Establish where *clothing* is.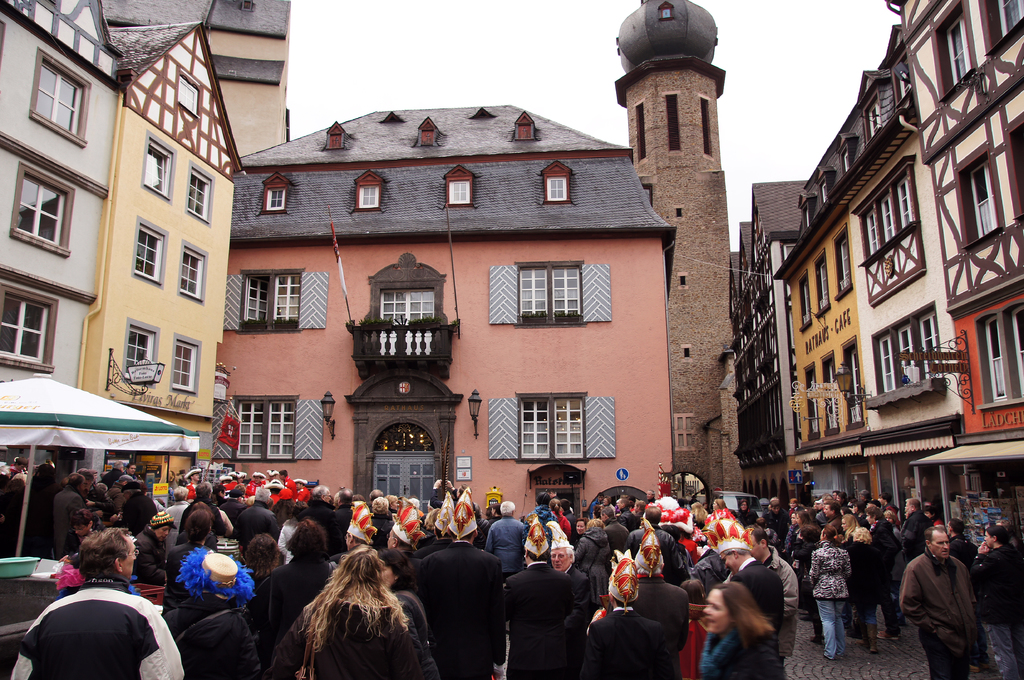
Established at (left=242, top=503, right=285, bottom=533).
